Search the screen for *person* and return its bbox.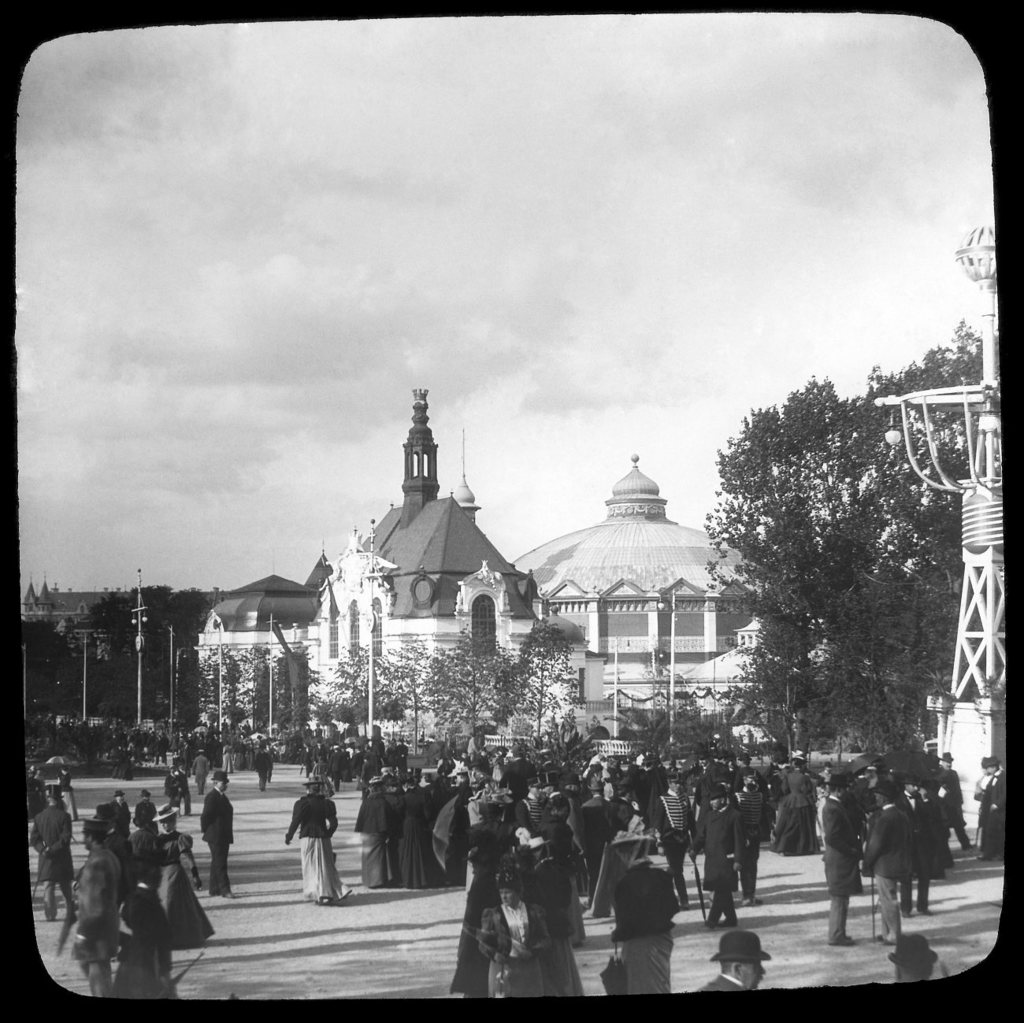
Found: select_region(194, 775, 236, 896).
